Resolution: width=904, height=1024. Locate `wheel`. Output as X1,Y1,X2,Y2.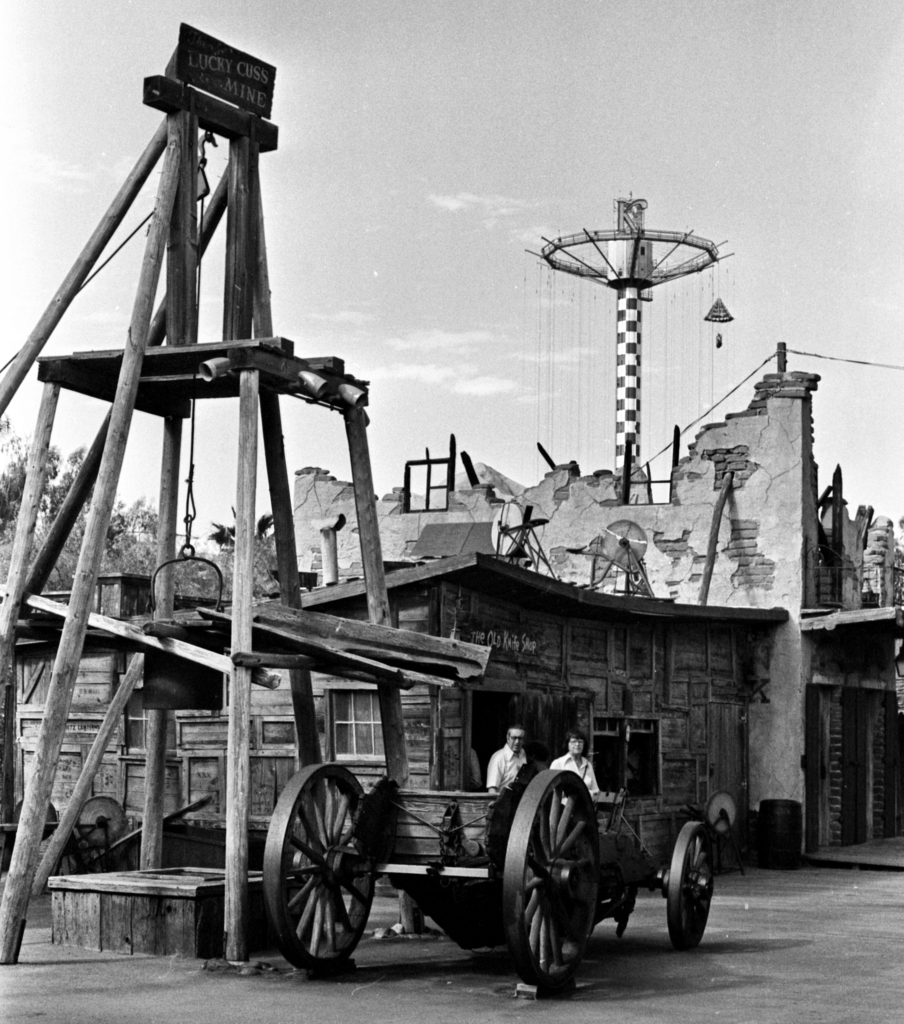
519,772,605,1005.
